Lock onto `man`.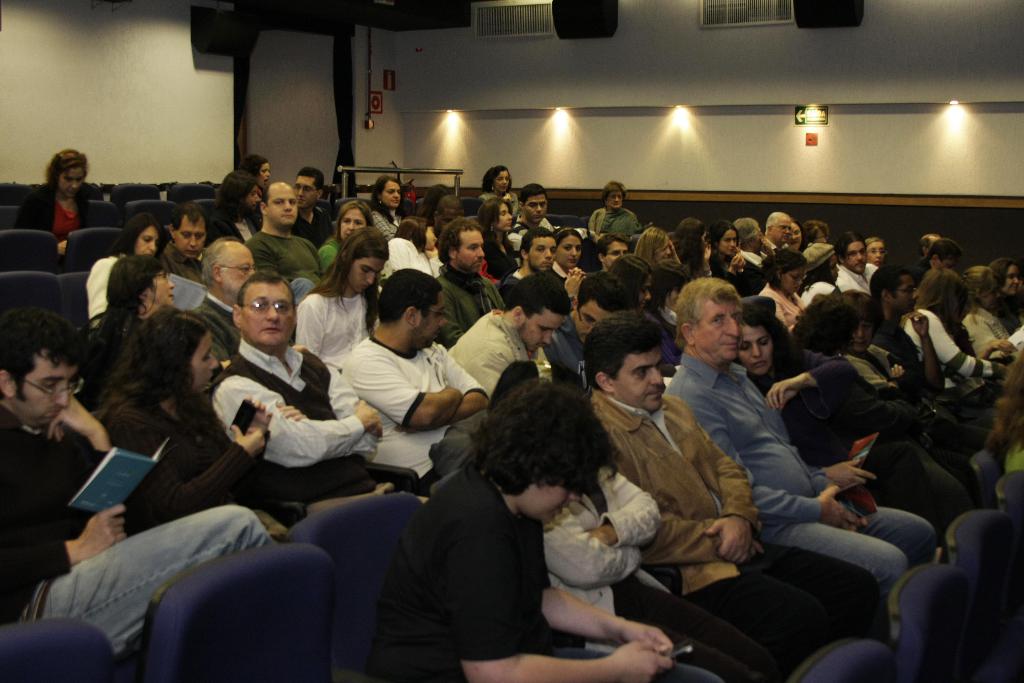
Locked: l=921, t=232, r=938, b=262.
